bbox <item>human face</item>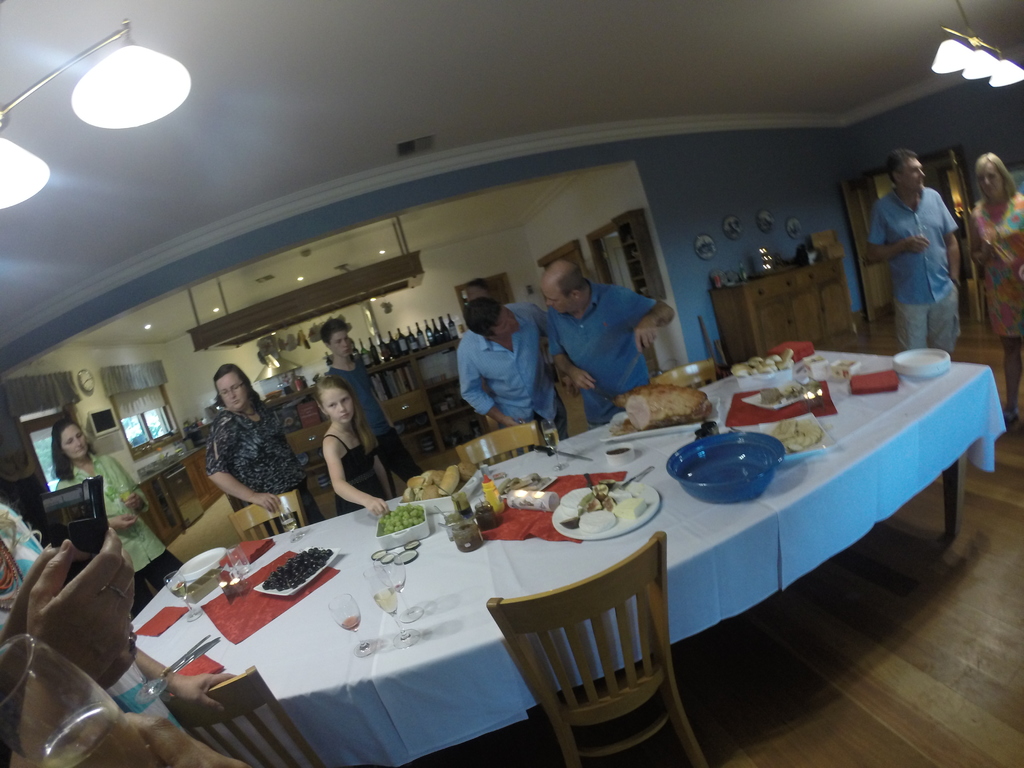
(493,296,523,340)
